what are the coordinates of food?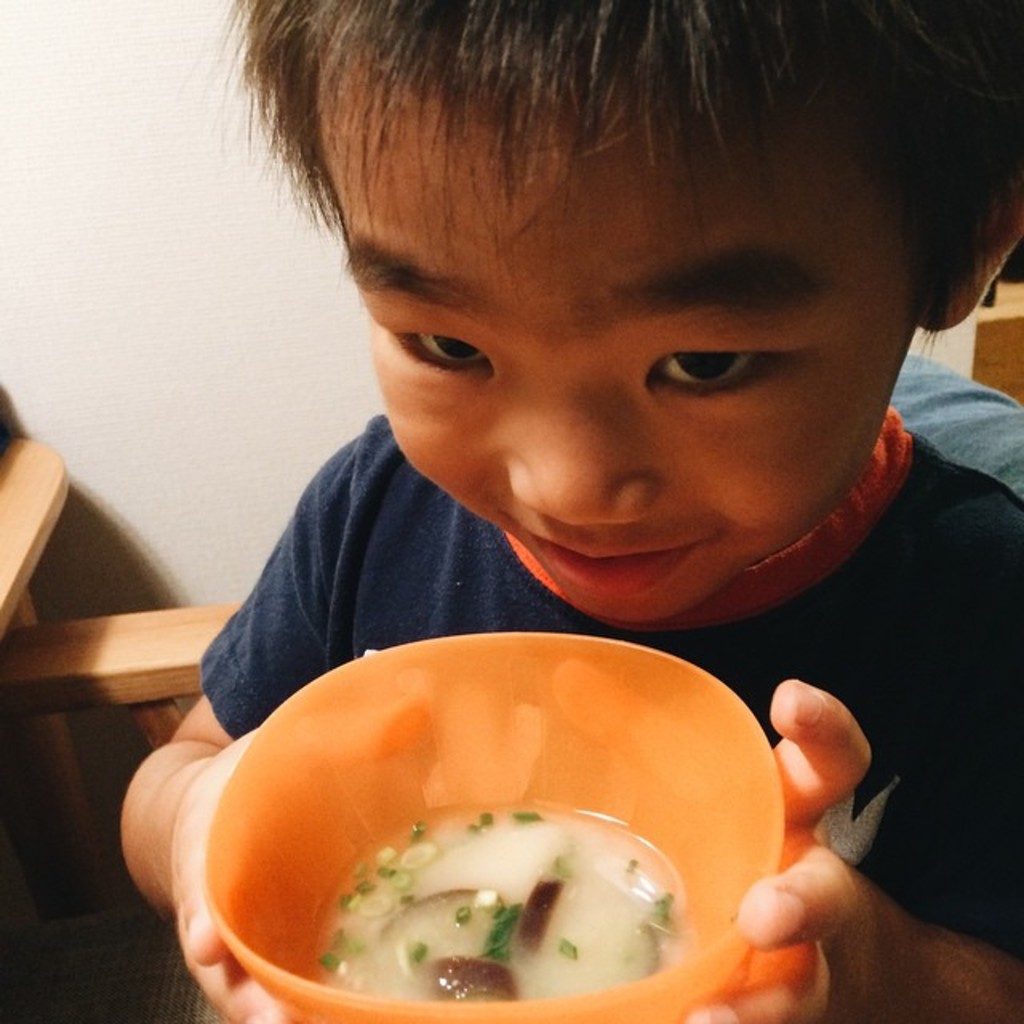
bbox=(306, 798, 691, 1003).
